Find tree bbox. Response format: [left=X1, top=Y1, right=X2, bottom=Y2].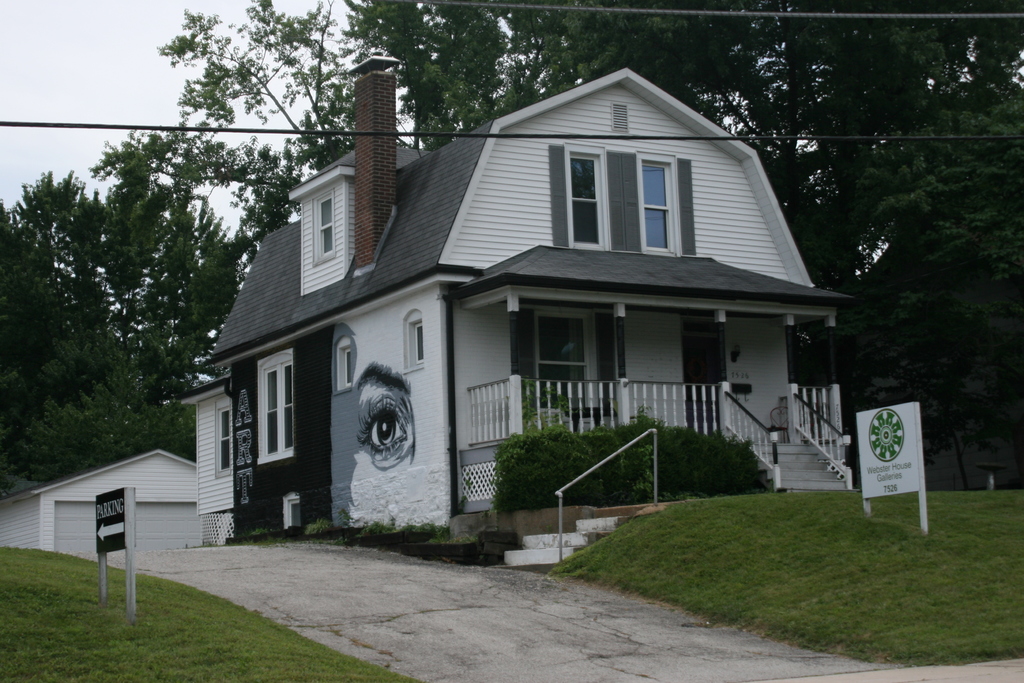
[left=84, top=135, right=162, bottom=338].
